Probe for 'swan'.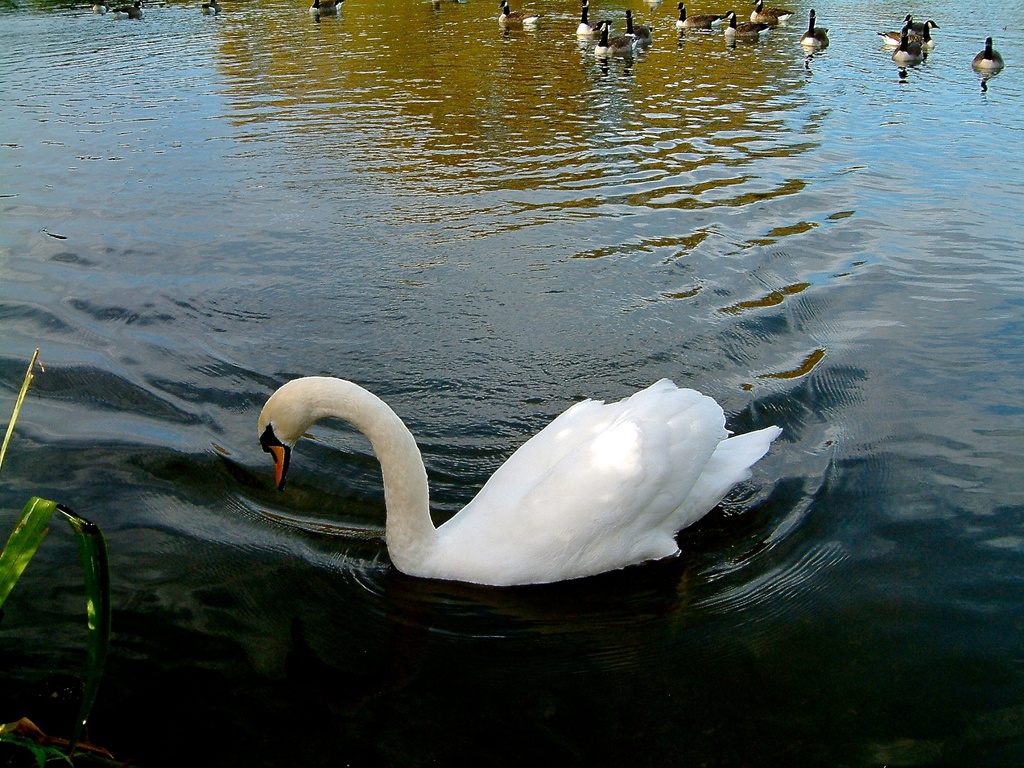
Probe result: crop(716, 10, 774, 37).
